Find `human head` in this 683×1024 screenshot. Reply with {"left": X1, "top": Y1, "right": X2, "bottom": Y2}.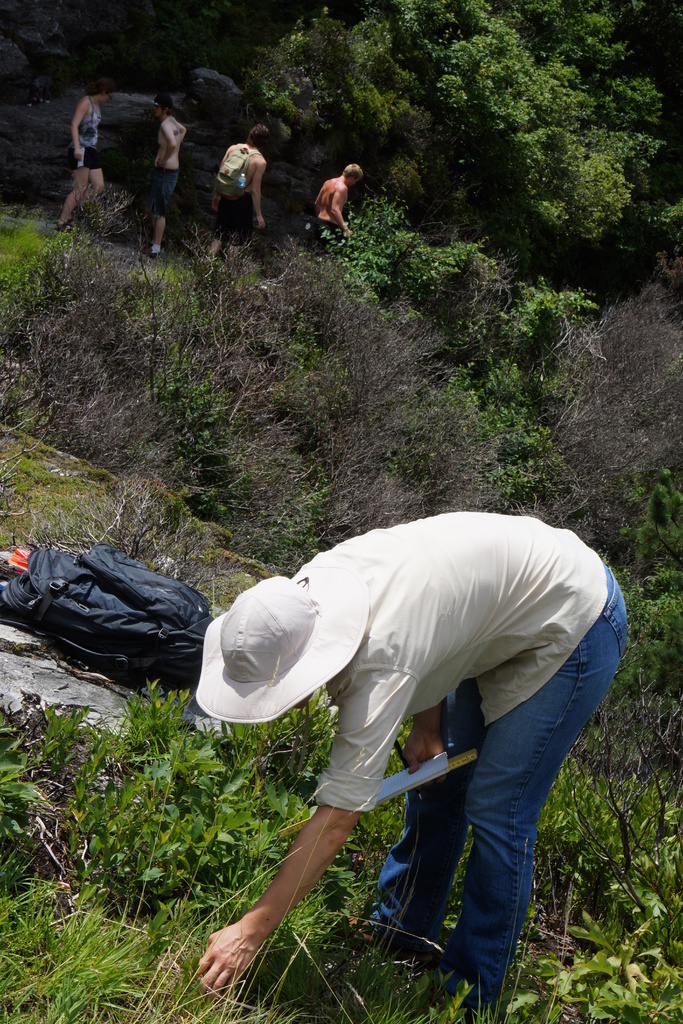
{"left": 93, "top": 83, "right": 115, "bottom": 106}.
